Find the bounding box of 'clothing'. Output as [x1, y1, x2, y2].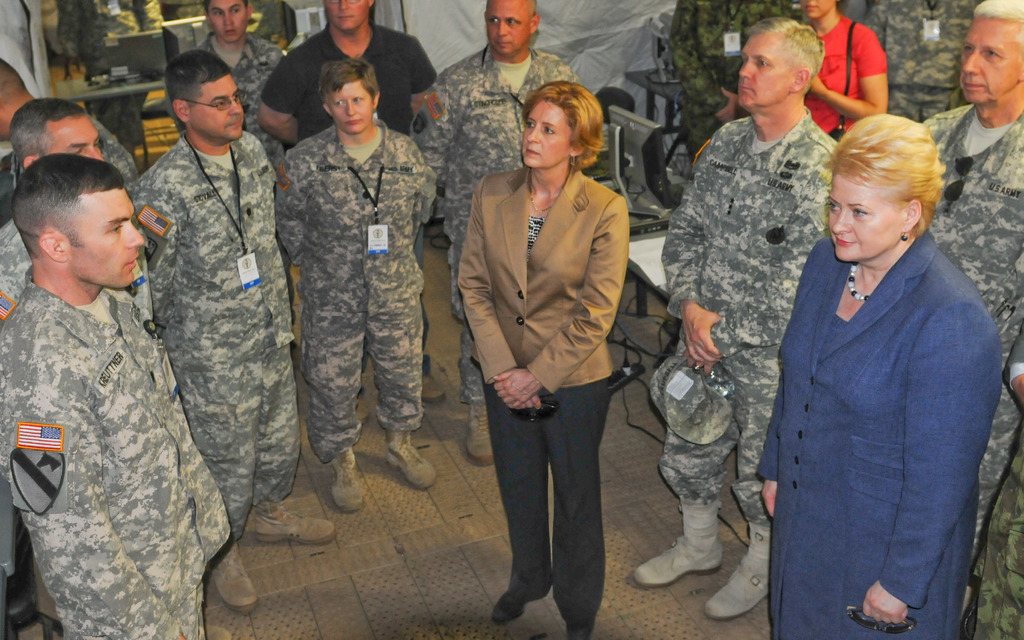
[168, 38, 294, 130].
